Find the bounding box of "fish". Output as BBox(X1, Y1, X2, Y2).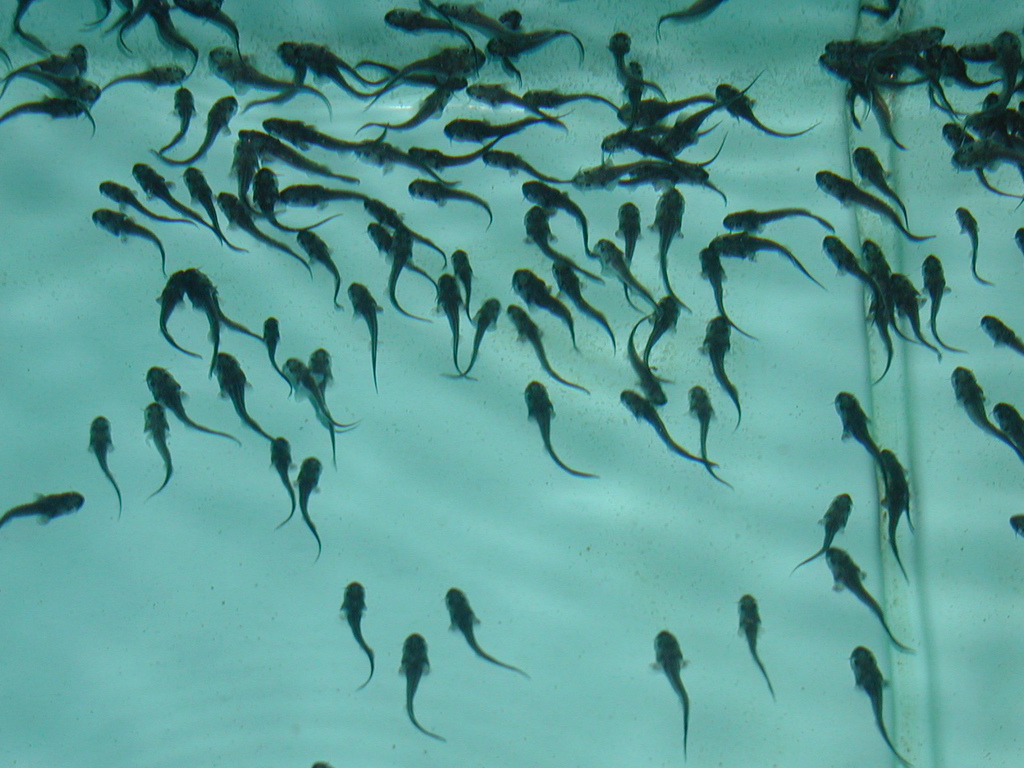
BBox(144, 366, 242, 448).
